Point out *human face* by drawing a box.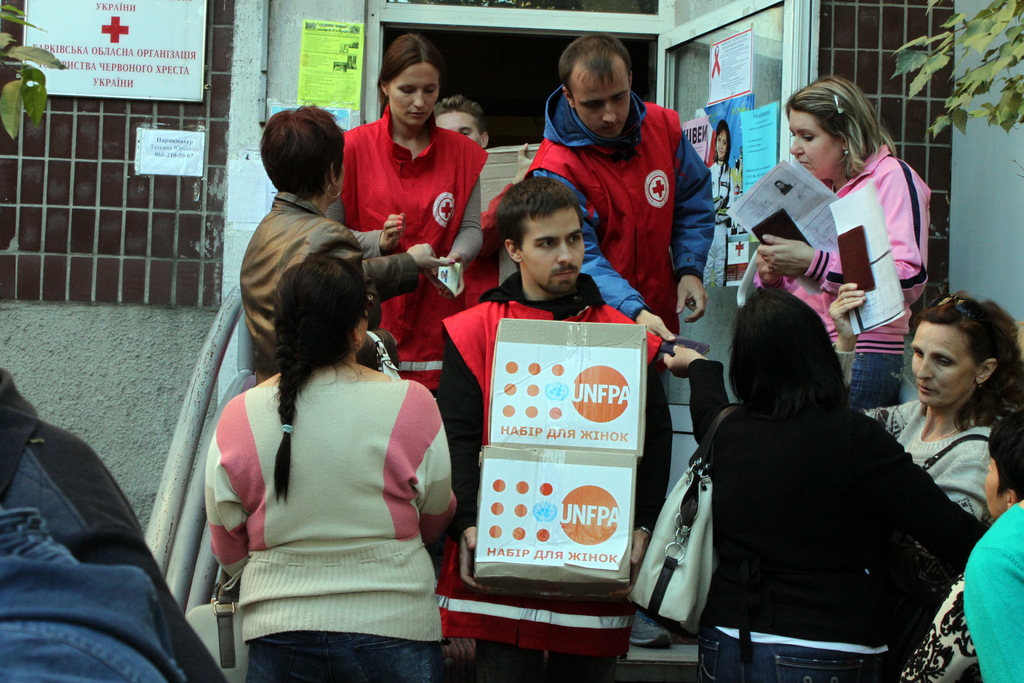
locate(577, 69, 634, 136).
